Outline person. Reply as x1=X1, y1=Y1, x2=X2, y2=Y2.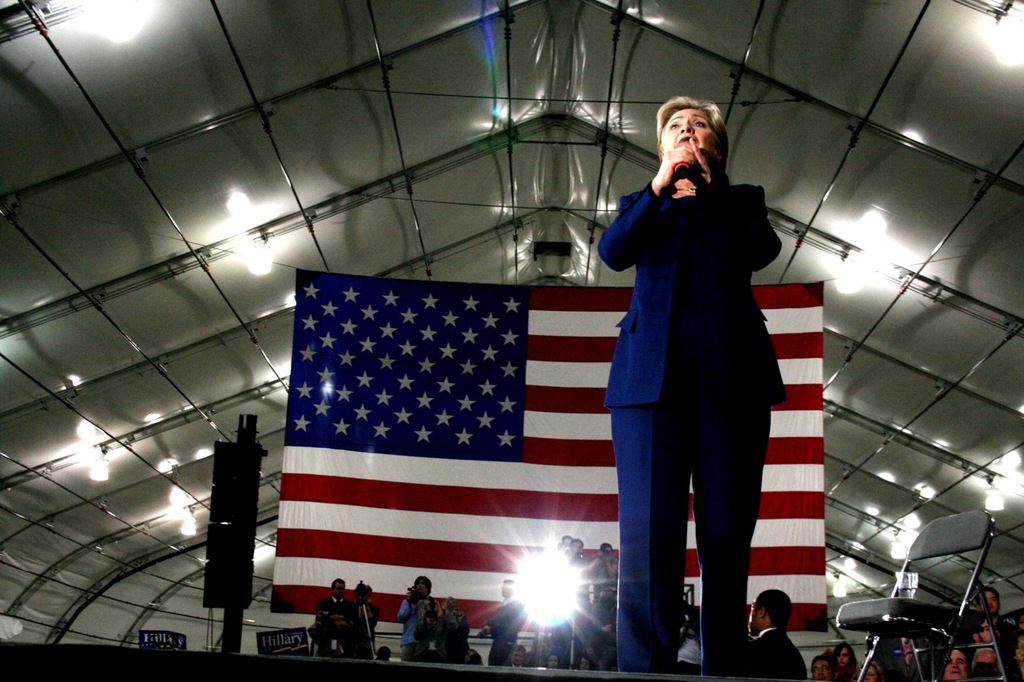
x1=596, y1=95, x2=787, y2=681.
